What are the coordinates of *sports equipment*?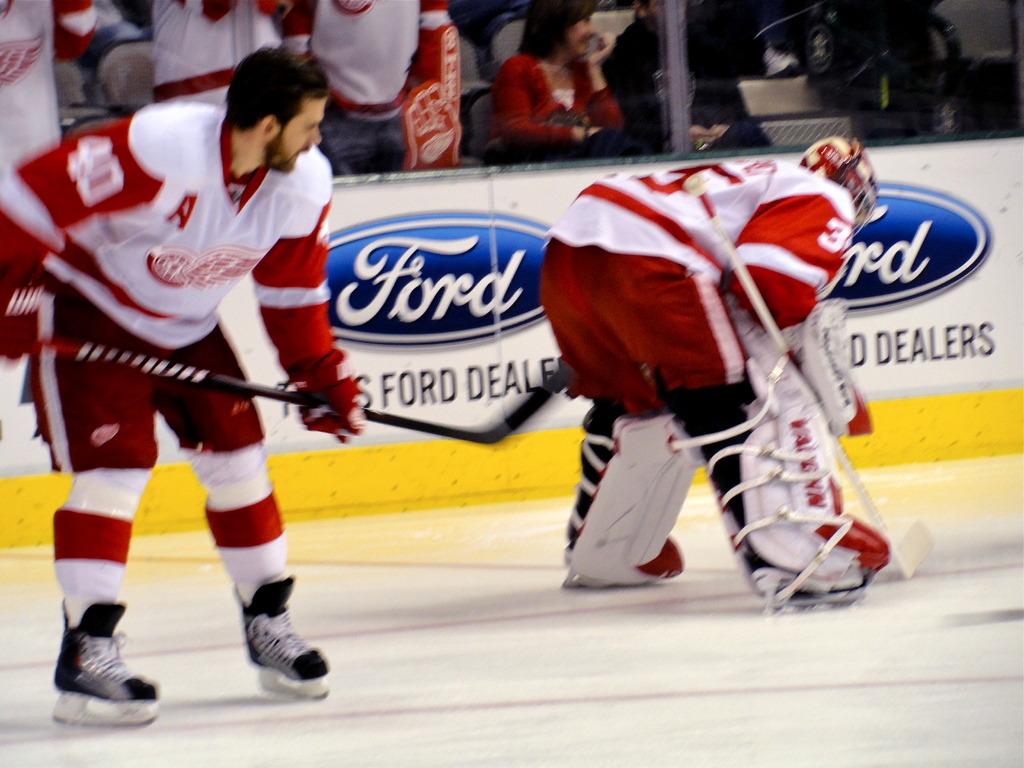
crop(53, 602, 163, 729).
